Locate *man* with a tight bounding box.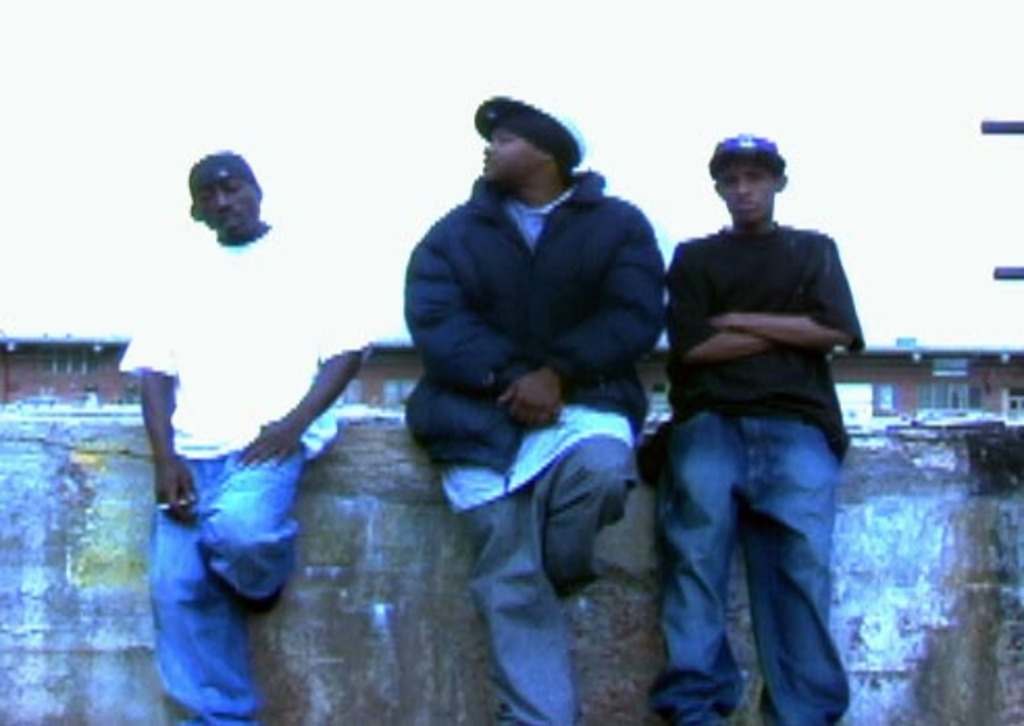
box(106, 144, 375, 724).
